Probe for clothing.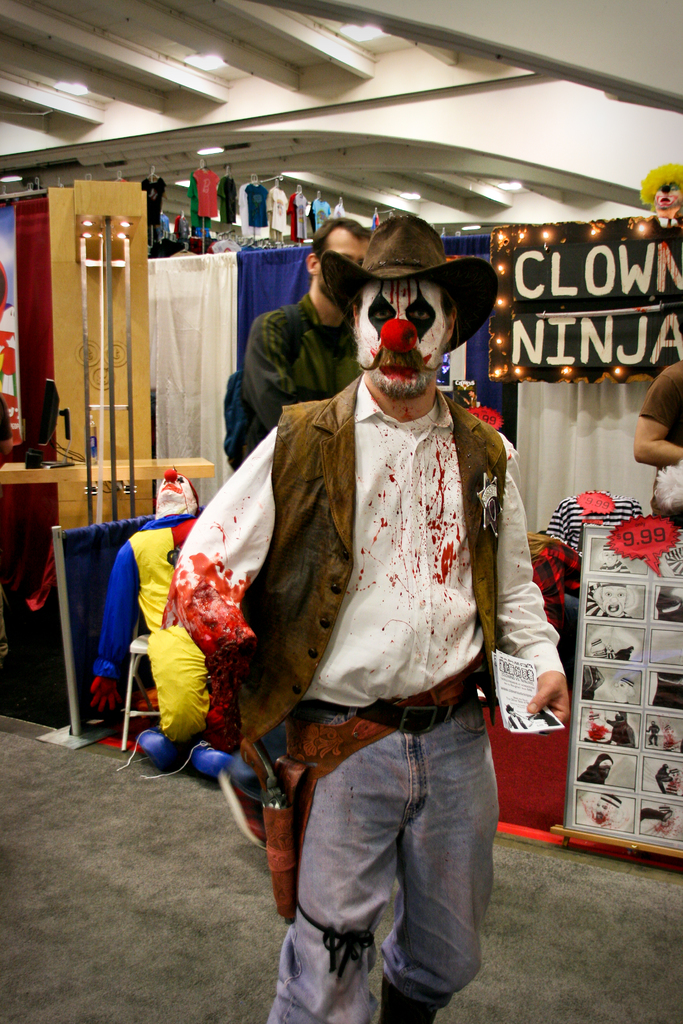
Probe result: [x1=289, y1=194, x2=310, y2=236].
